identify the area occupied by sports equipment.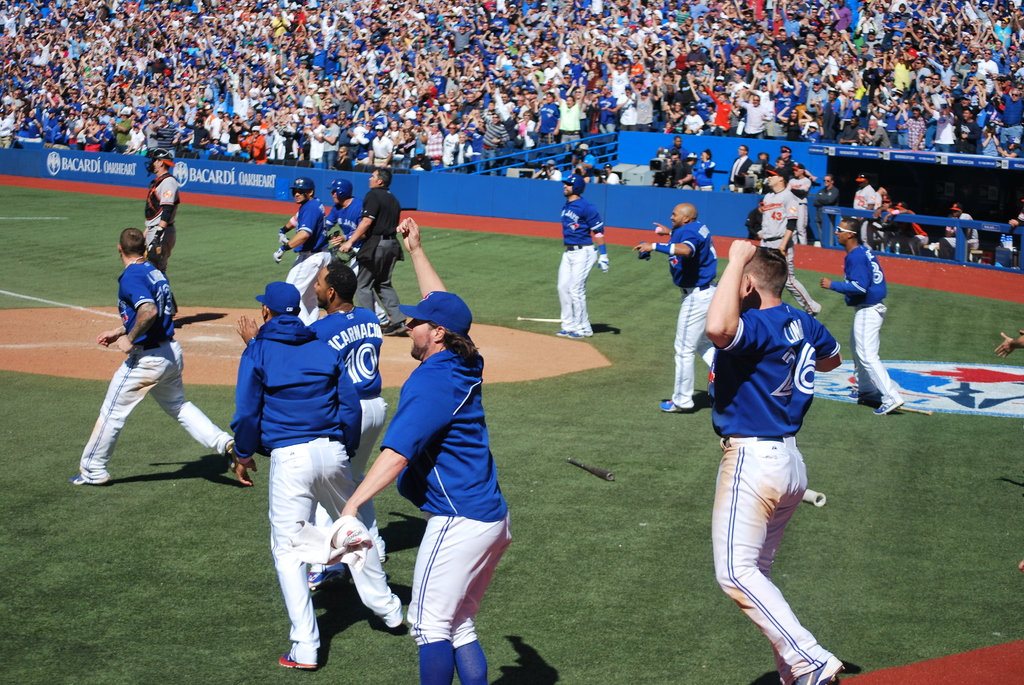
Area: (left=277, top=652, right=317, bottom=667).
